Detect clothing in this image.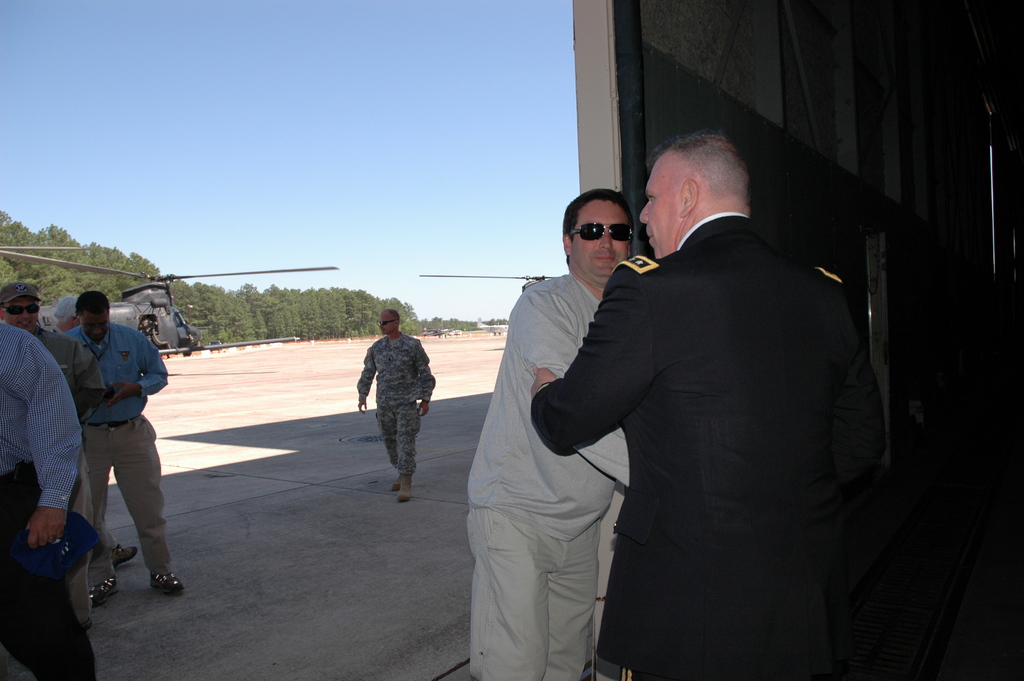
Detection: (x1=0, y1=316, x2=95, y2=675).
